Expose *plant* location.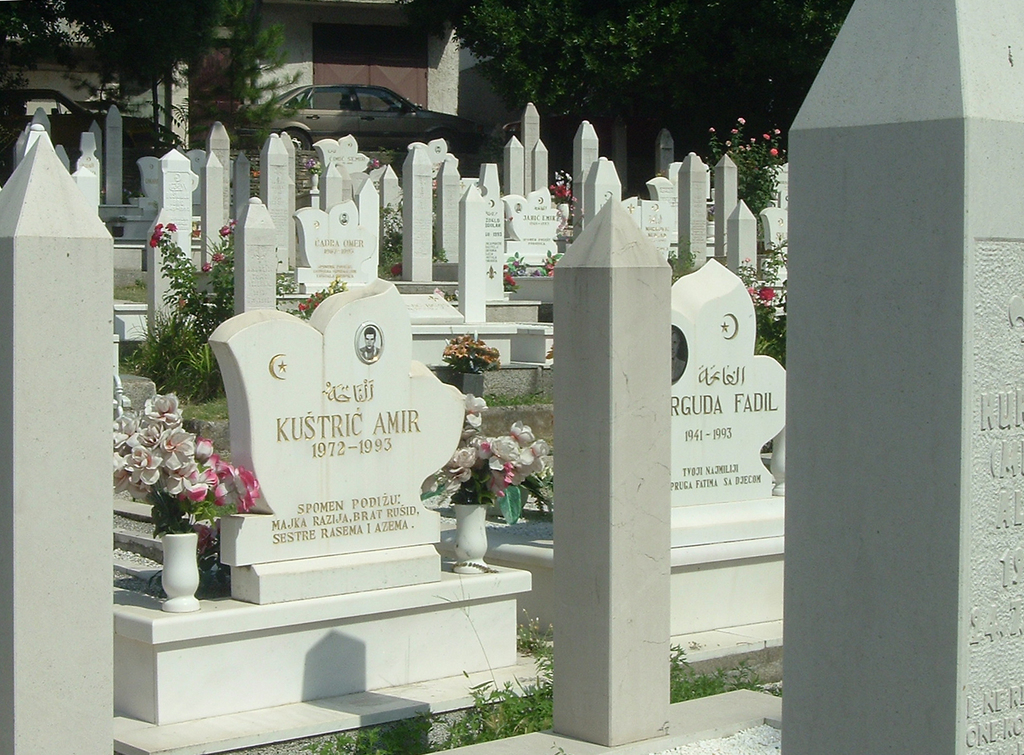
Exposed at locate(299, 272, 346, 318).
